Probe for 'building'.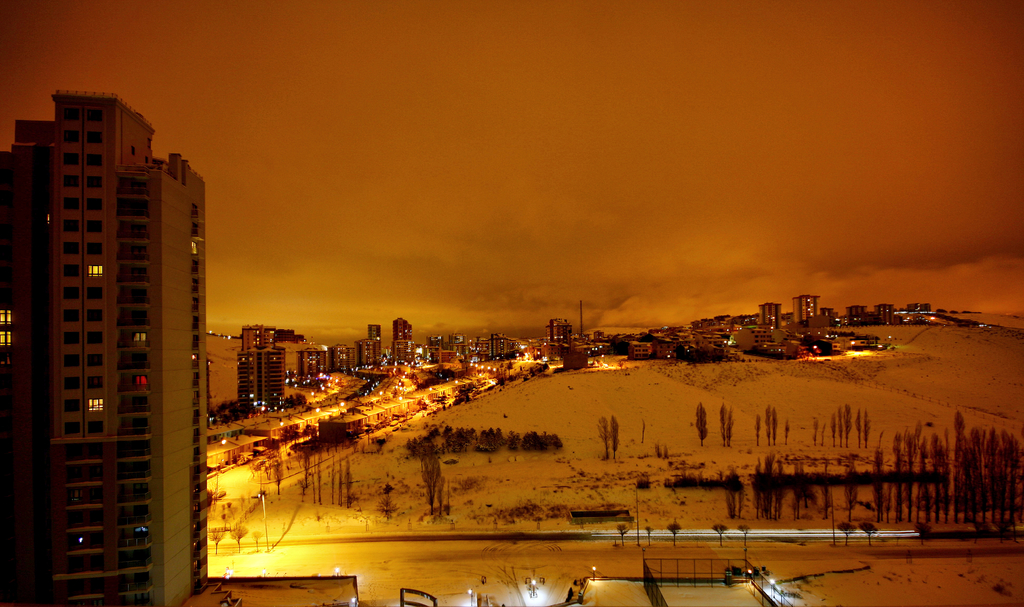
Probe result: bbox(239, 324, 332, 414).
